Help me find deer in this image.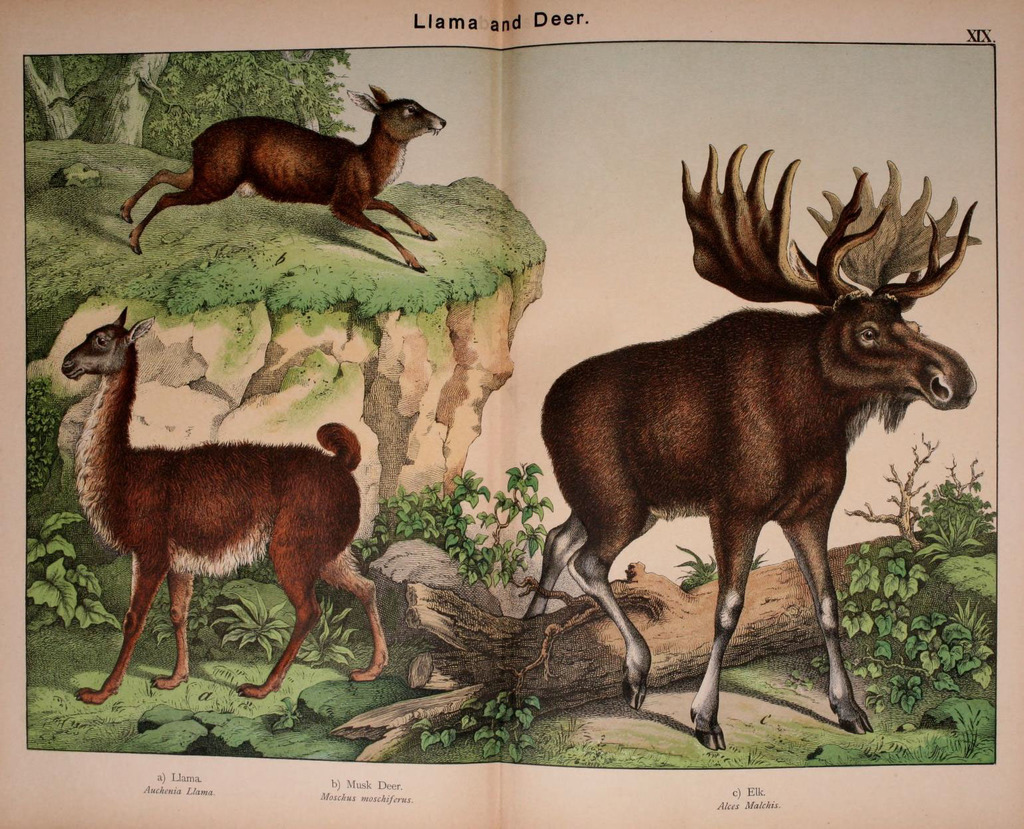
Found it: x1=61 y1=308 x2=391 y2=705.
